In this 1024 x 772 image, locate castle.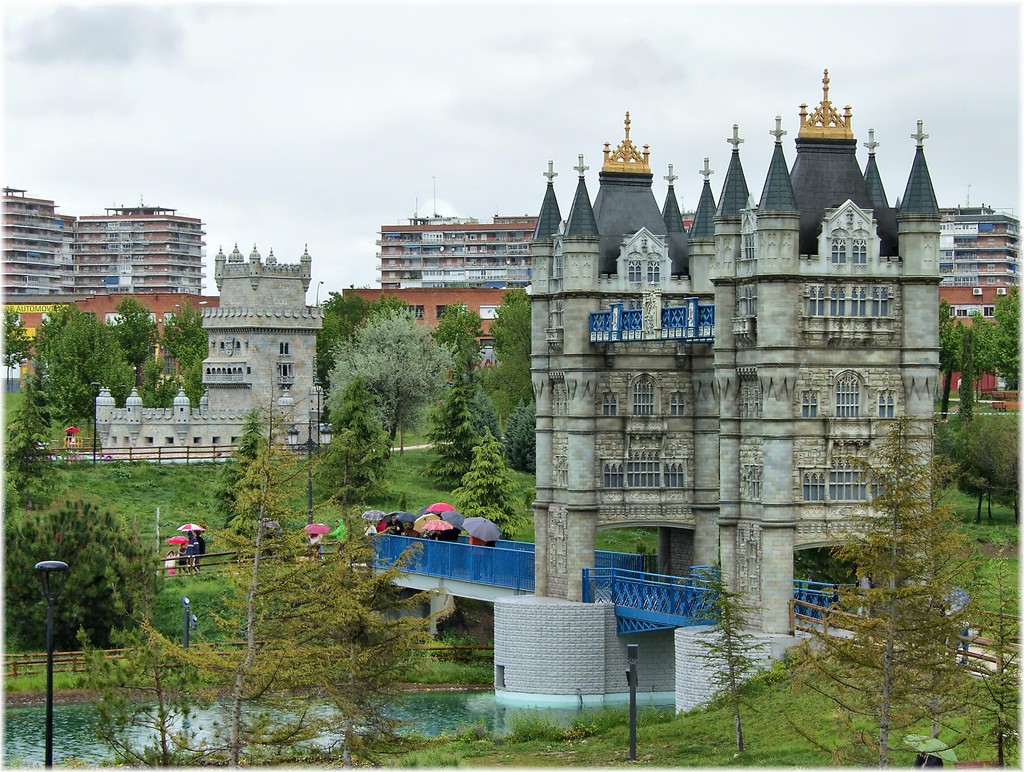
Bounding box: locate(490, 61, 947, 721).
